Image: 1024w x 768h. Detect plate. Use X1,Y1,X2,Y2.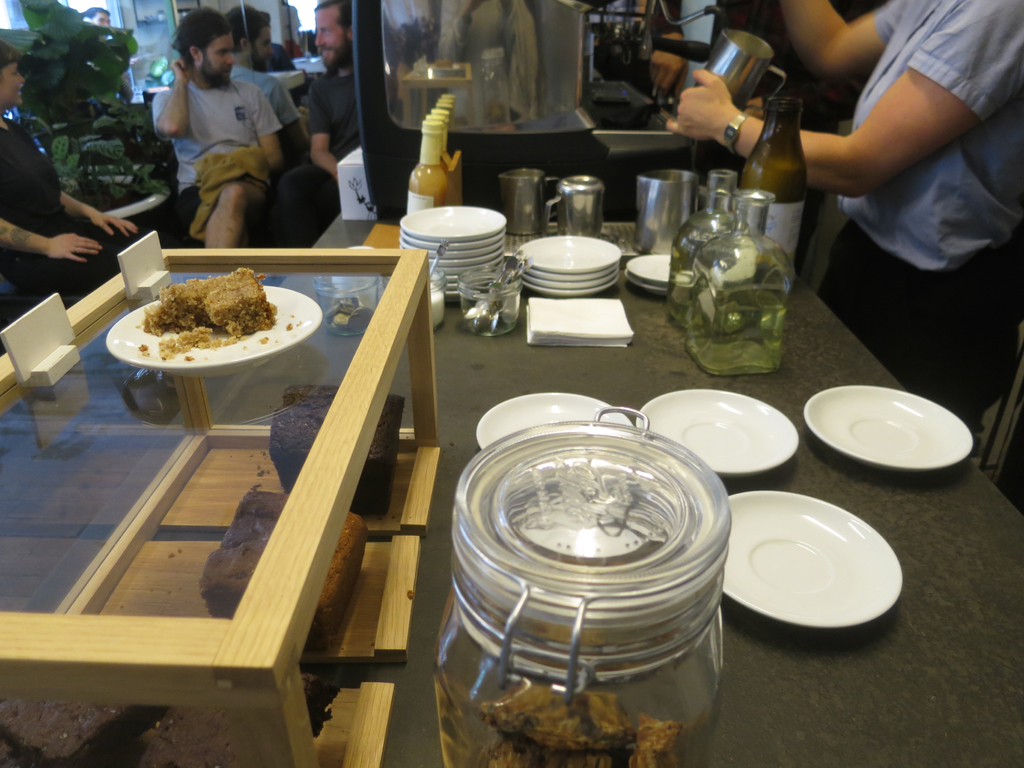
637,386,799,477.
